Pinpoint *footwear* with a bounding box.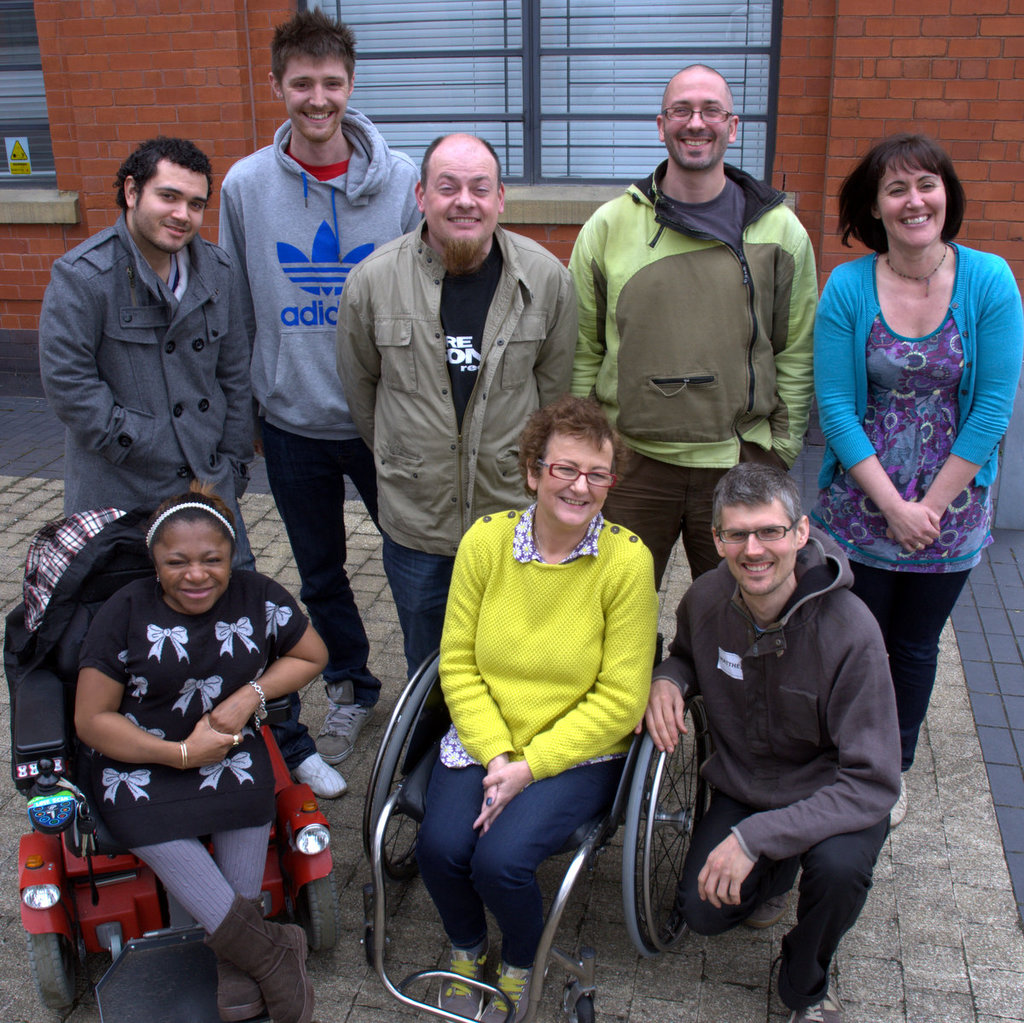
<bbox>312, 688, 370, 769</bbox>.
